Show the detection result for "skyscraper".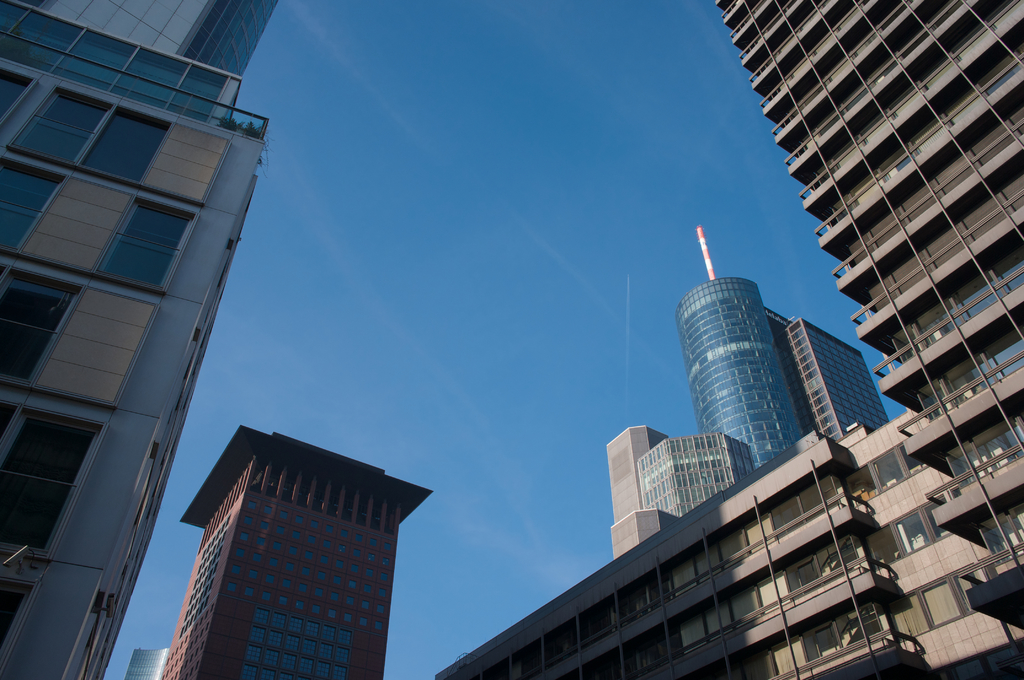
[left=147, top=416, right=447, bottom=679].
